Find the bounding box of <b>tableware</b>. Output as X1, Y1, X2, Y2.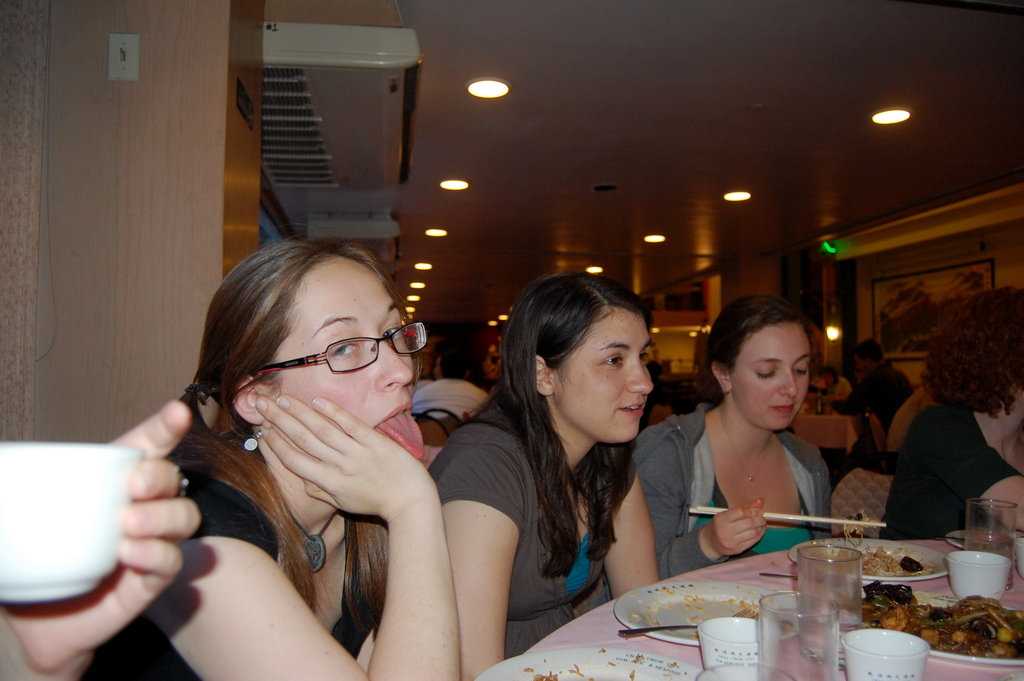
0, 441, 145, 614.
